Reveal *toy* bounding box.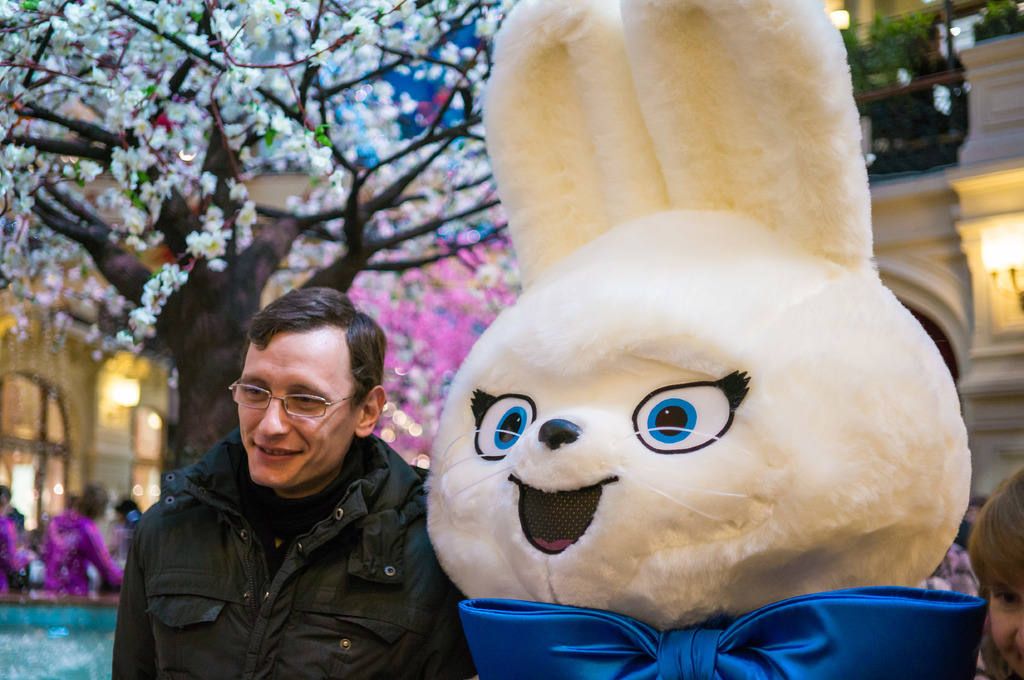
Revealed: 403/0/988/679.
